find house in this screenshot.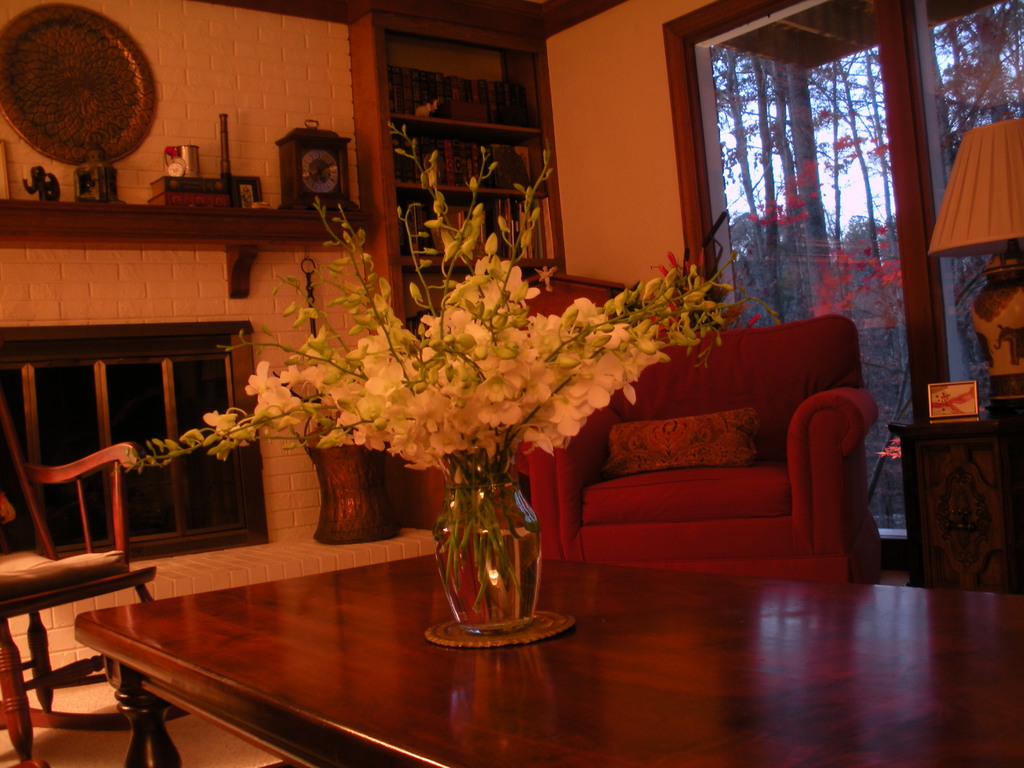
The bounding box for house is crop(0, 0, 1023, 767).
